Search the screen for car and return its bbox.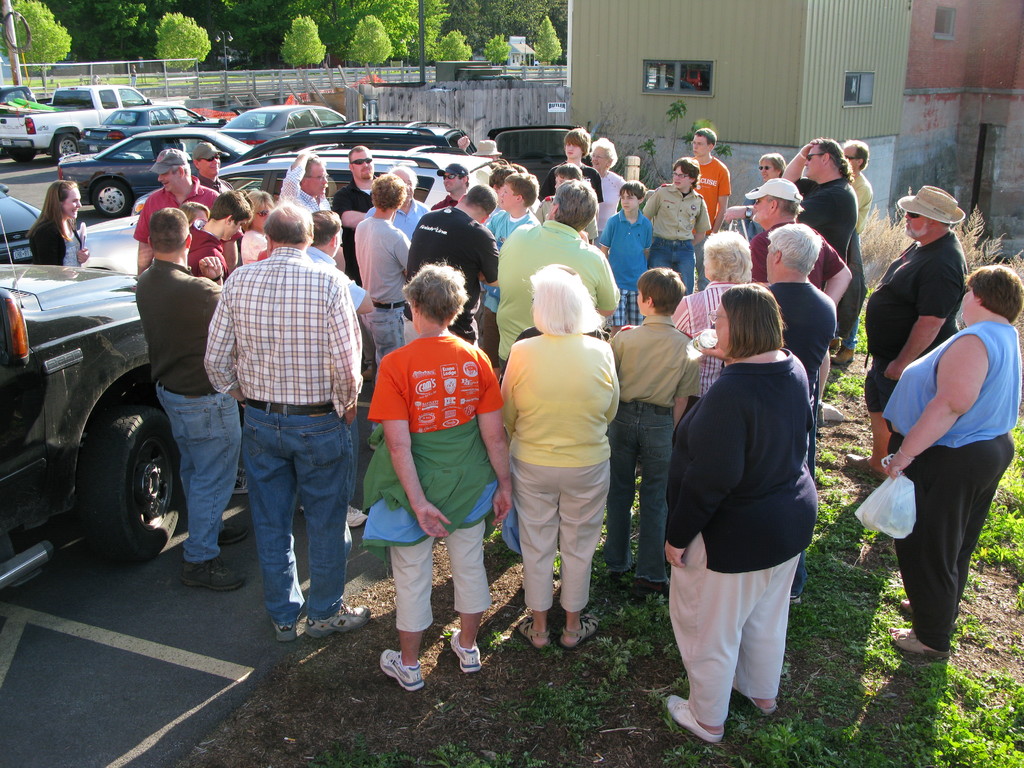
Found: Rect(0, 264, 196, 602).
